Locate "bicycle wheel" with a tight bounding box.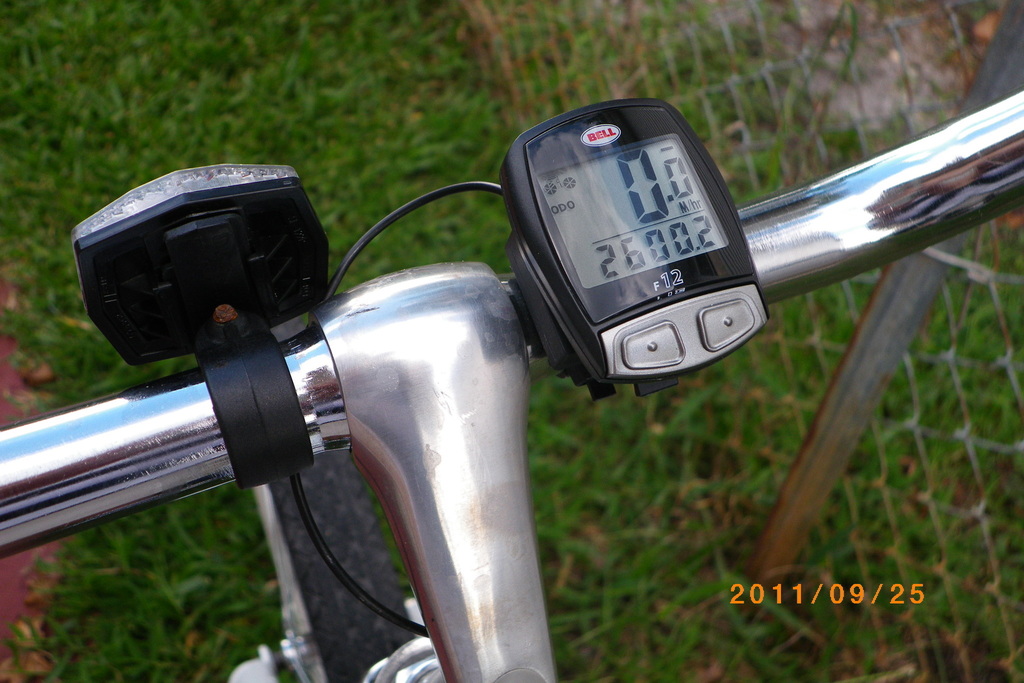
262, 447, 418, 682.
